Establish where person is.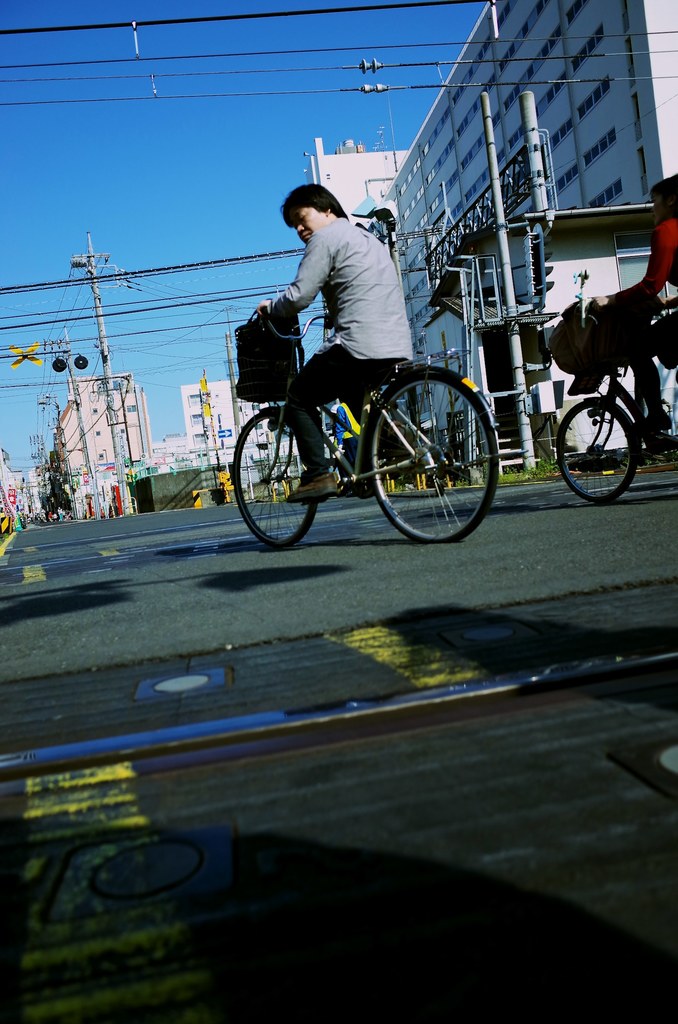
Established at <region>626, 164, 677, 456</region>.
